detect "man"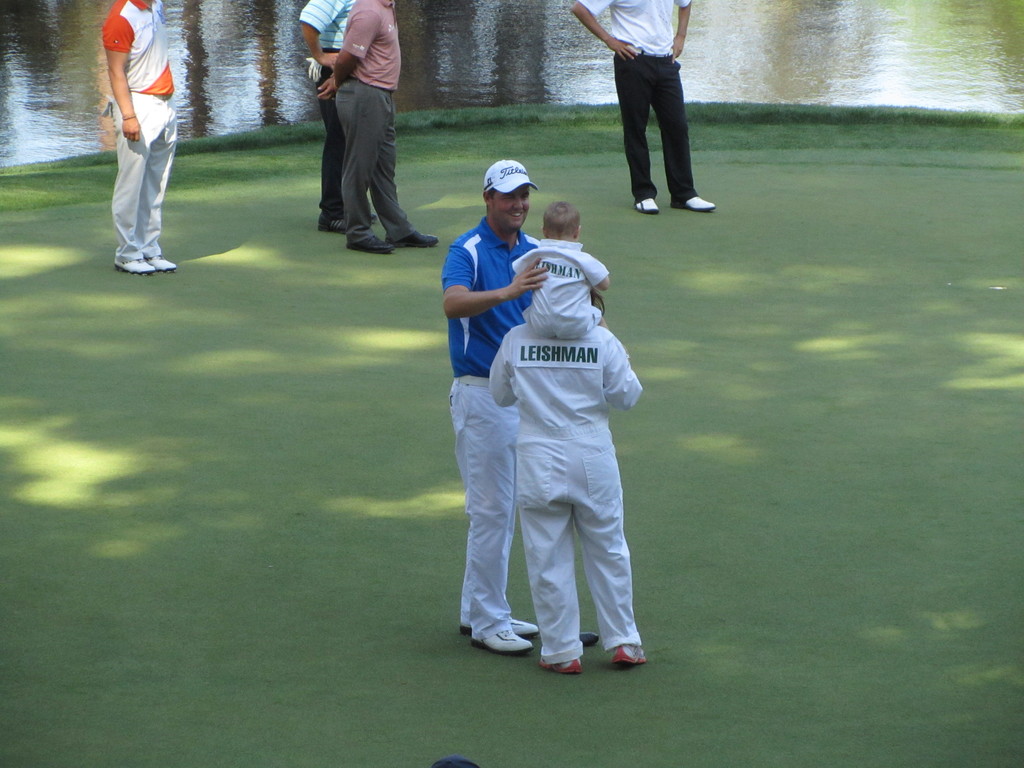
Rect(103, 0, 179, 276)
